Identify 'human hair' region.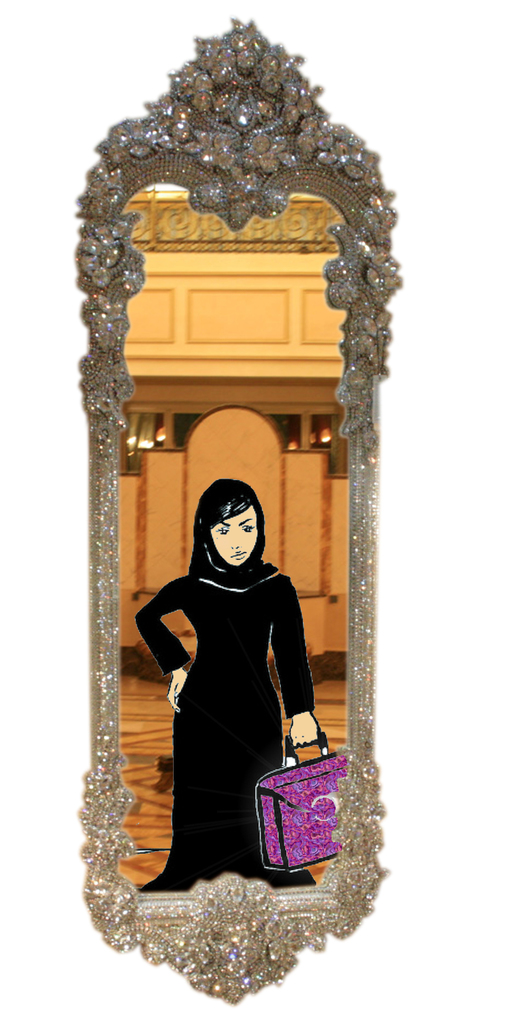
Region: (x1=188, y1=484, x2=259, y2=575).
